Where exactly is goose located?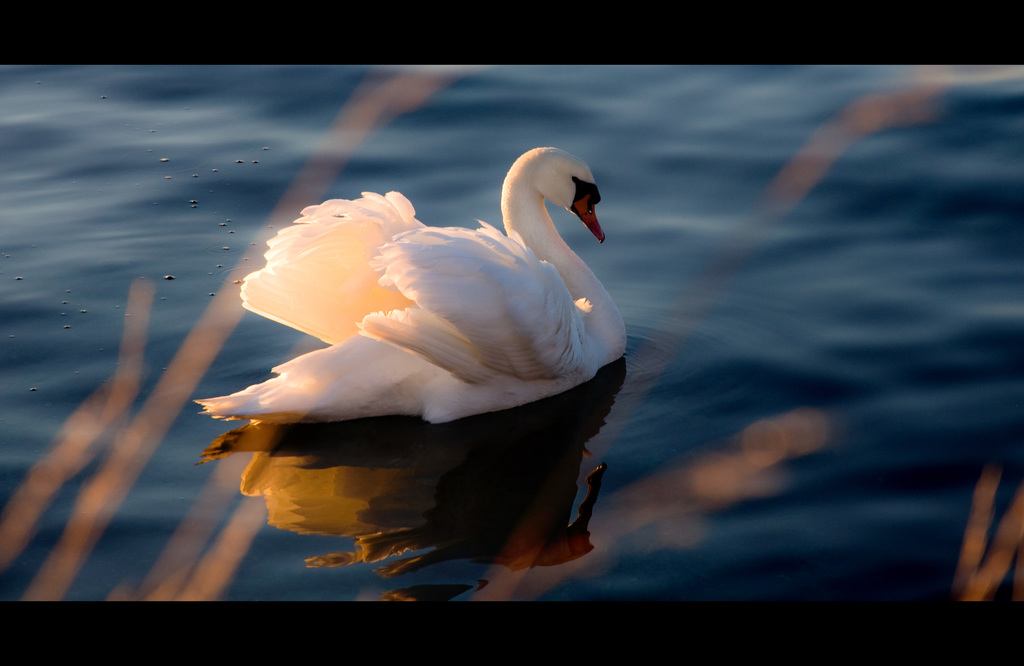
Its bounding box is l=188, t=144, r=630, b=430.
